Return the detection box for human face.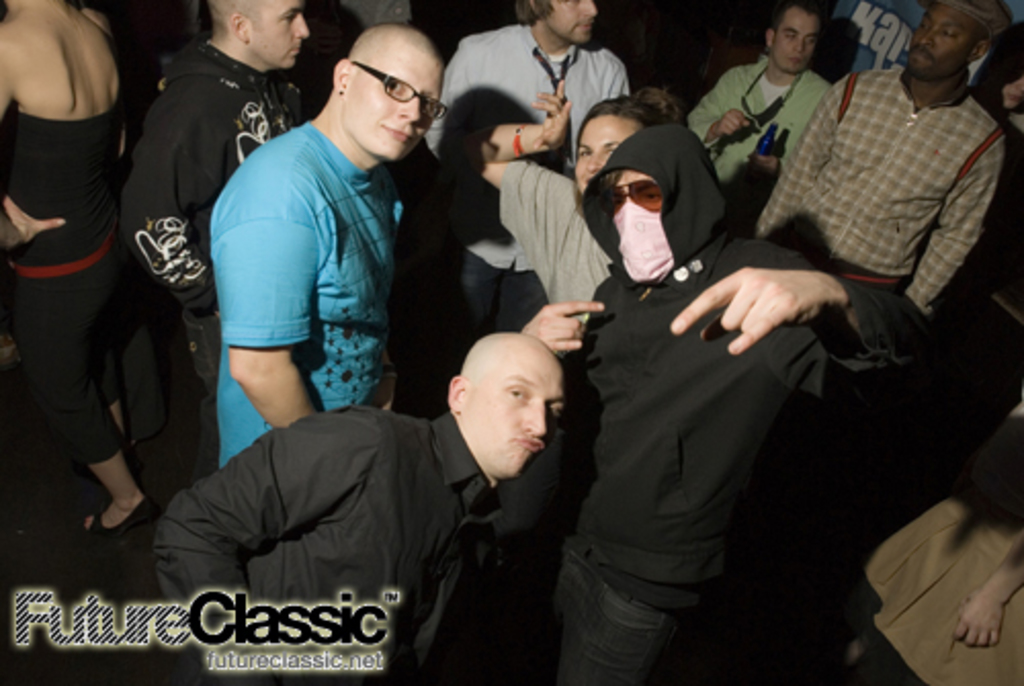
select_region(262, 6, 311, 66).
